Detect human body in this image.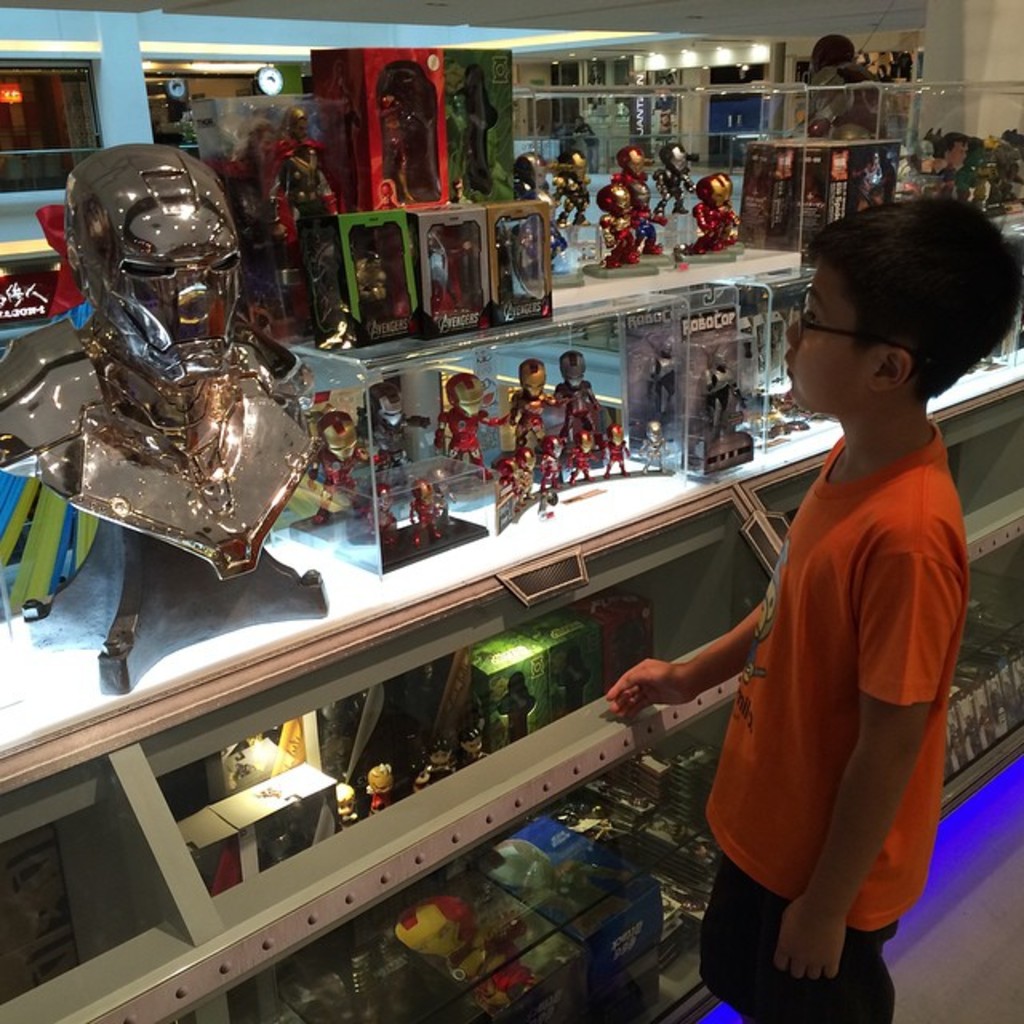
Detection: (366,794,397,816).
